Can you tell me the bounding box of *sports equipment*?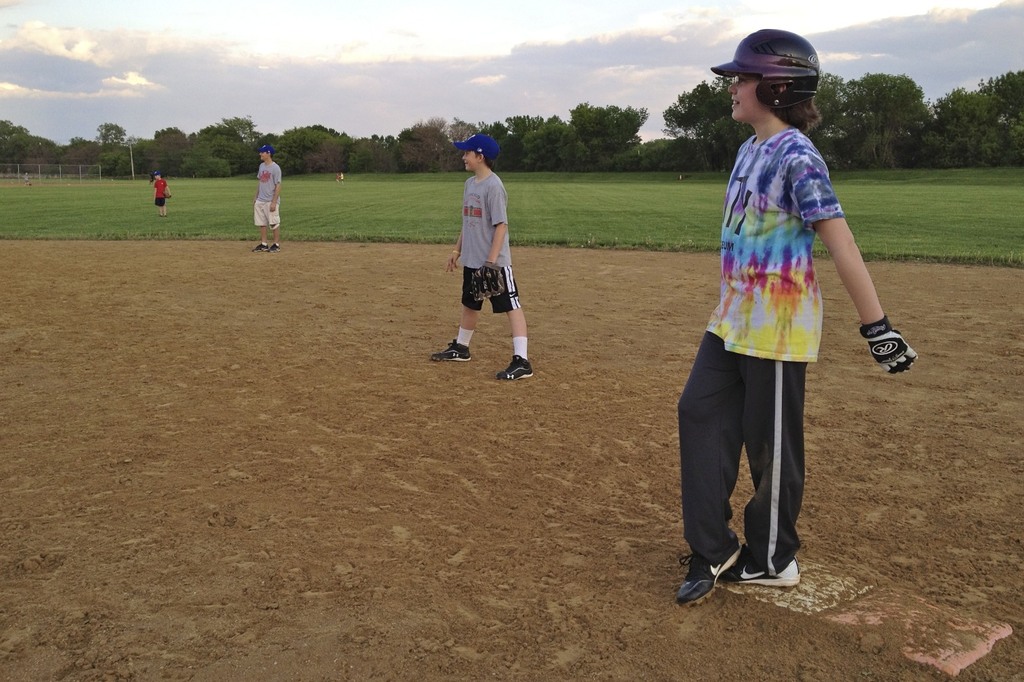
locate(712, 28, 817, 108).
